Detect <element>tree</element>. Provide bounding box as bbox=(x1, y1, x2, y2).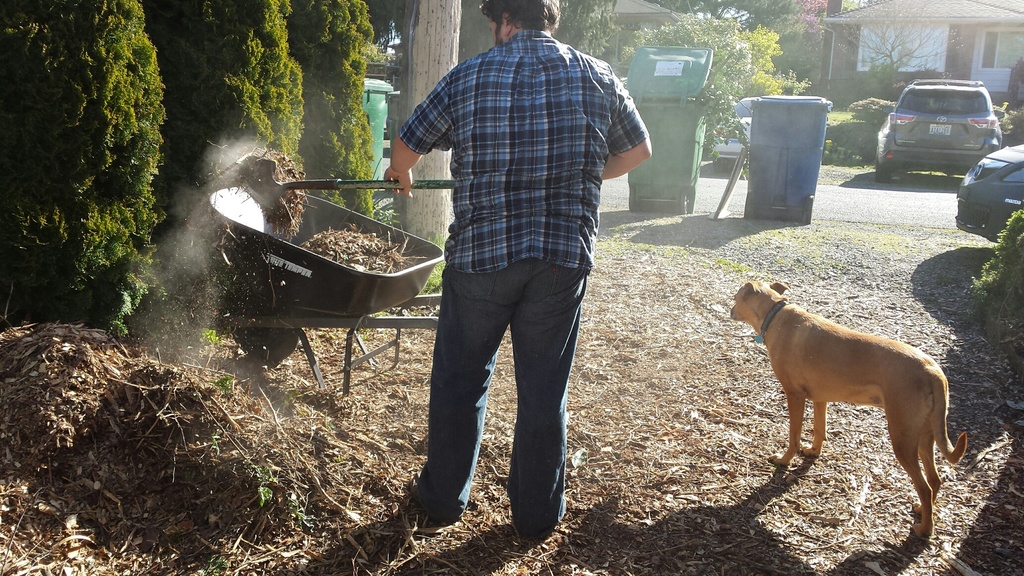
bbox=(963, 206, 1023, 382).
